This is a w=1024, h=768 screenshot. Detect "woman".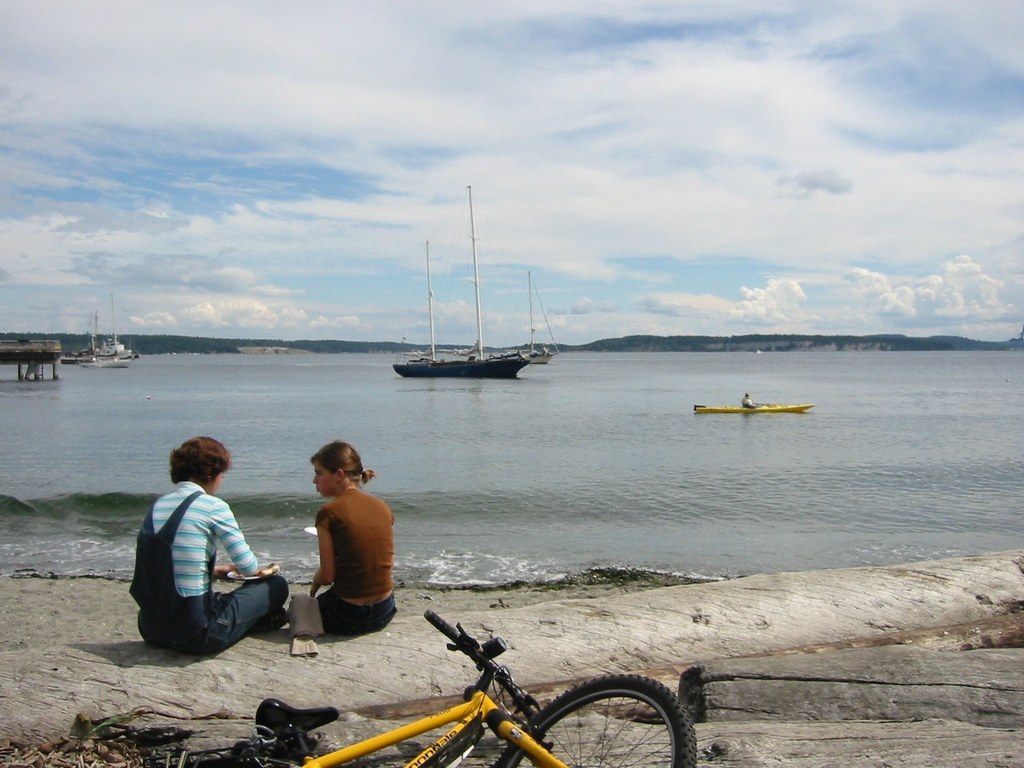
pyautogui.locateOnScreen(284, 442, 406, 637).
